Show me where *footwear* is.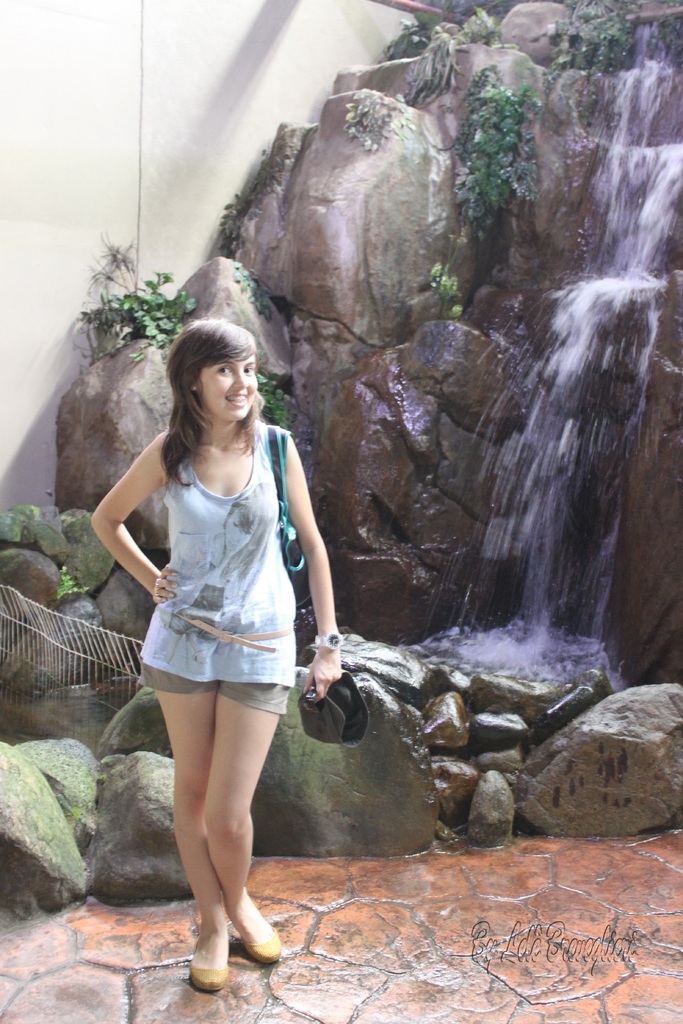
*footwear* is at 184:894:269:981.
